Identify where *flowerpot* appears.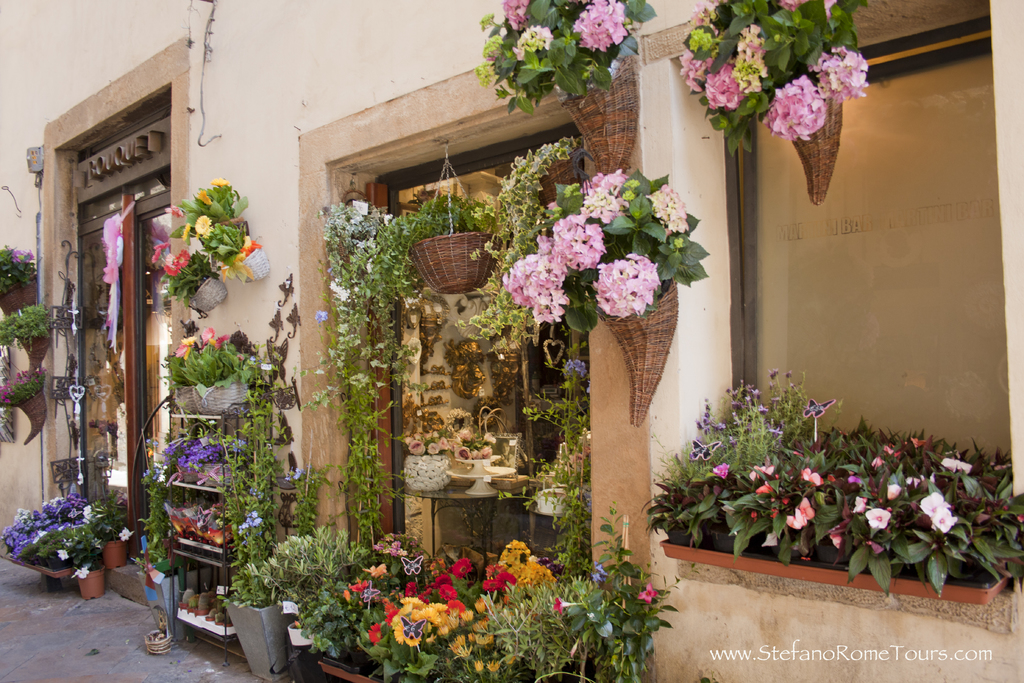
Appears at {"left": 224, "top": 247, "right": 271, "bottom": 283}.
